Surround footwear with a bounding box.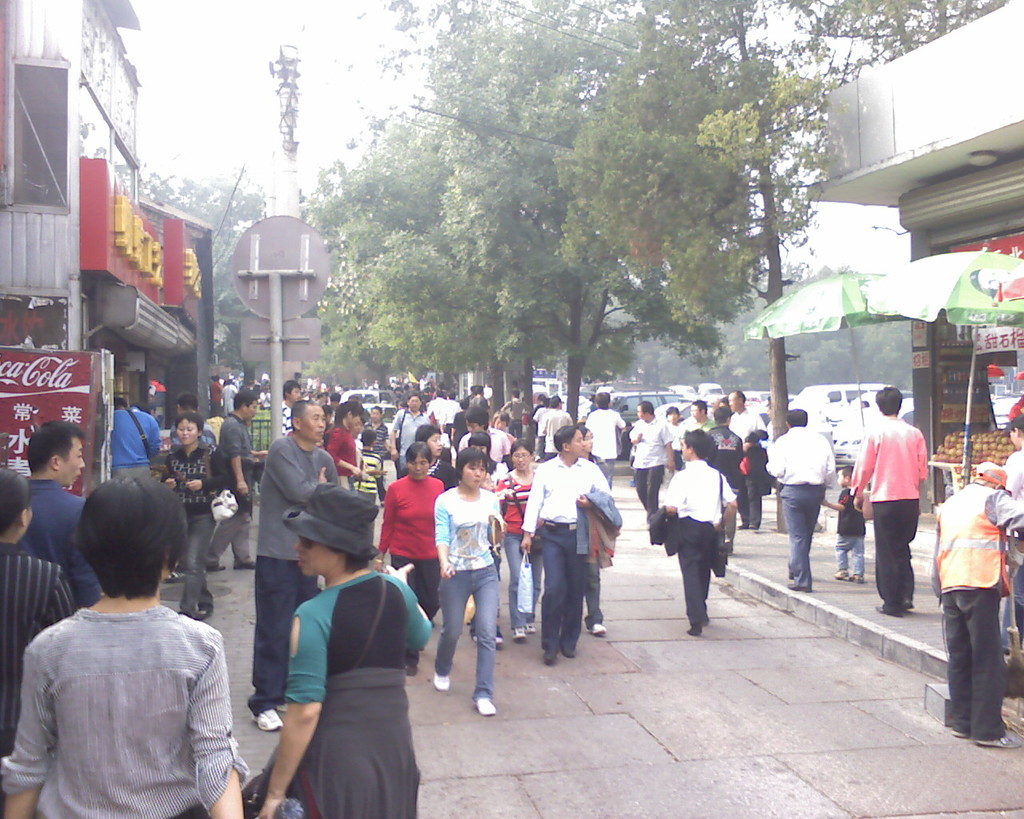
[163, 571, 186, 584].
